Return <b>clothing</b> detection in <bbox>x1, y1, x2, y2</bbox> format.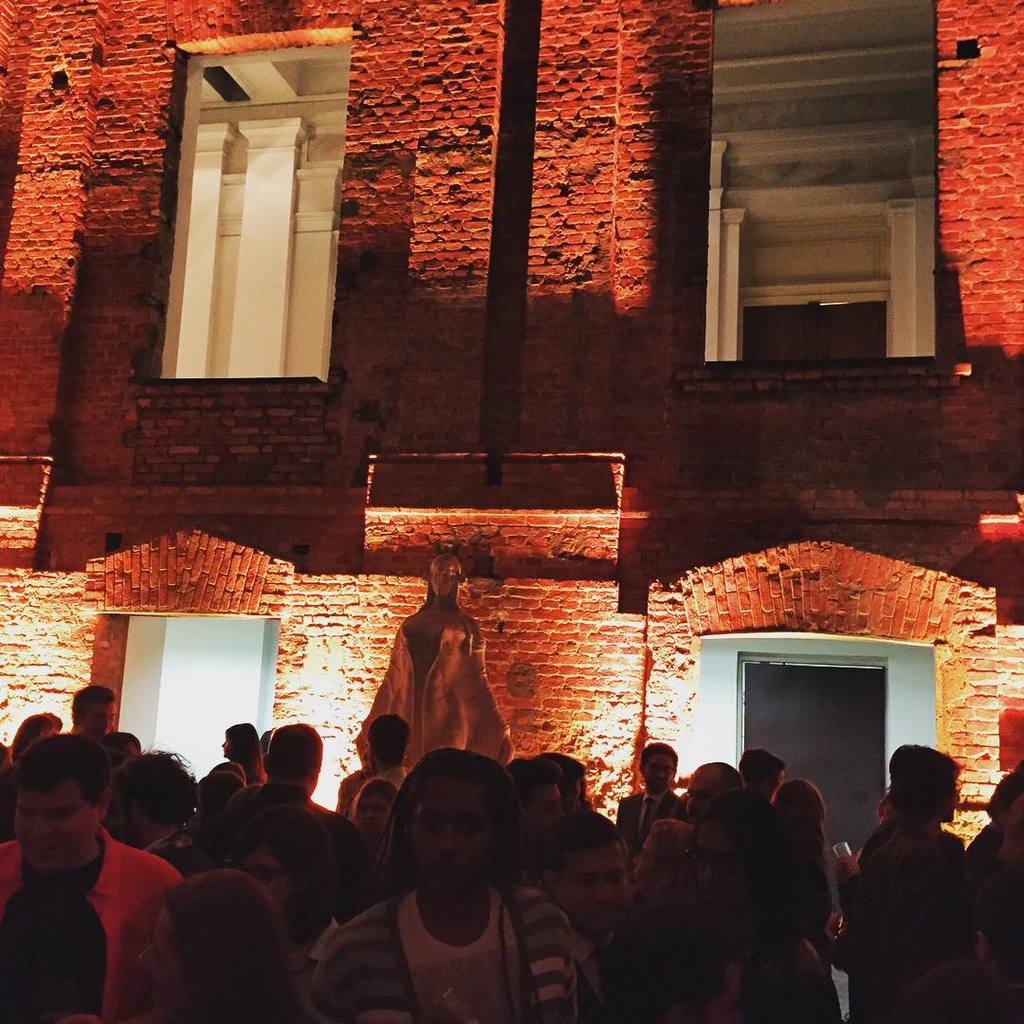
<bbox>320, 824, 586, 1015</bbox>.
